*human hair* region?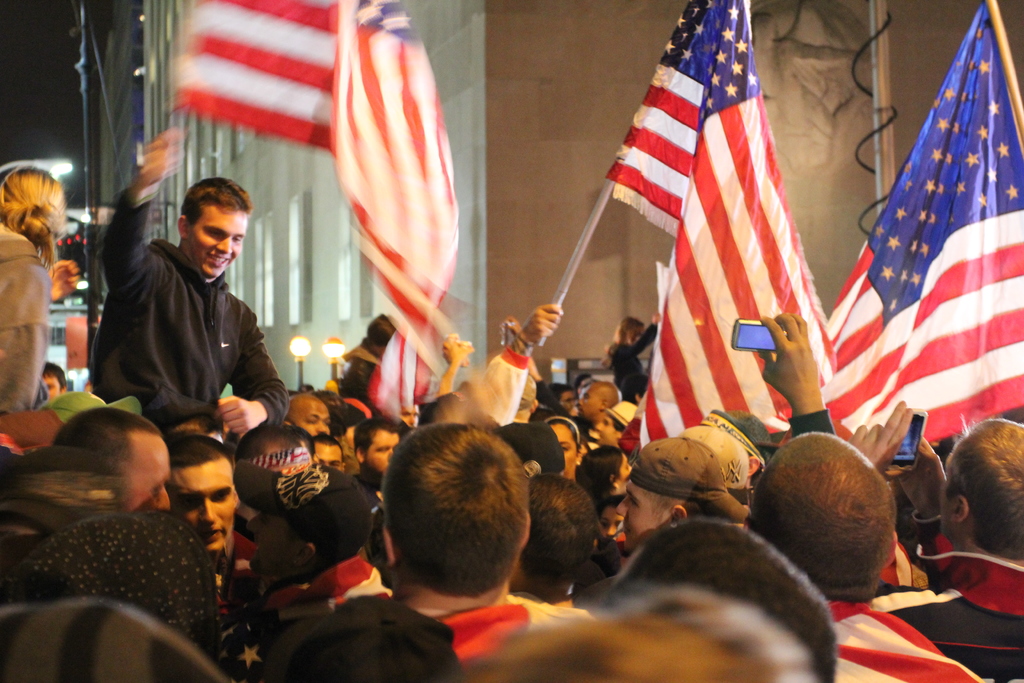
[182,177,252,227]
